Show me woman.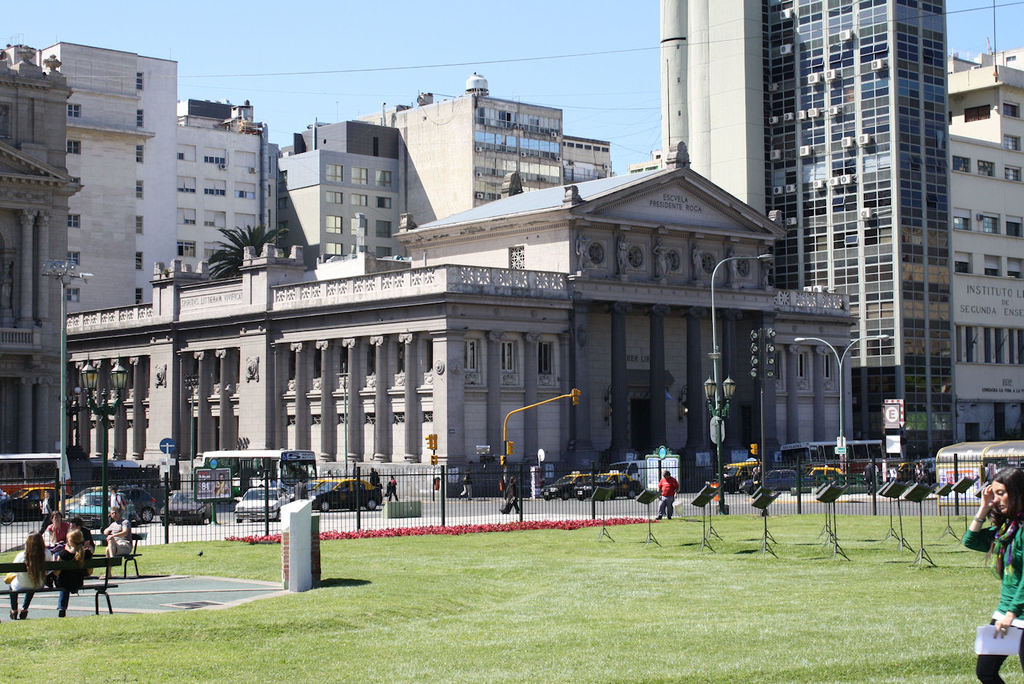
woman is here: 44 508 69 546.
